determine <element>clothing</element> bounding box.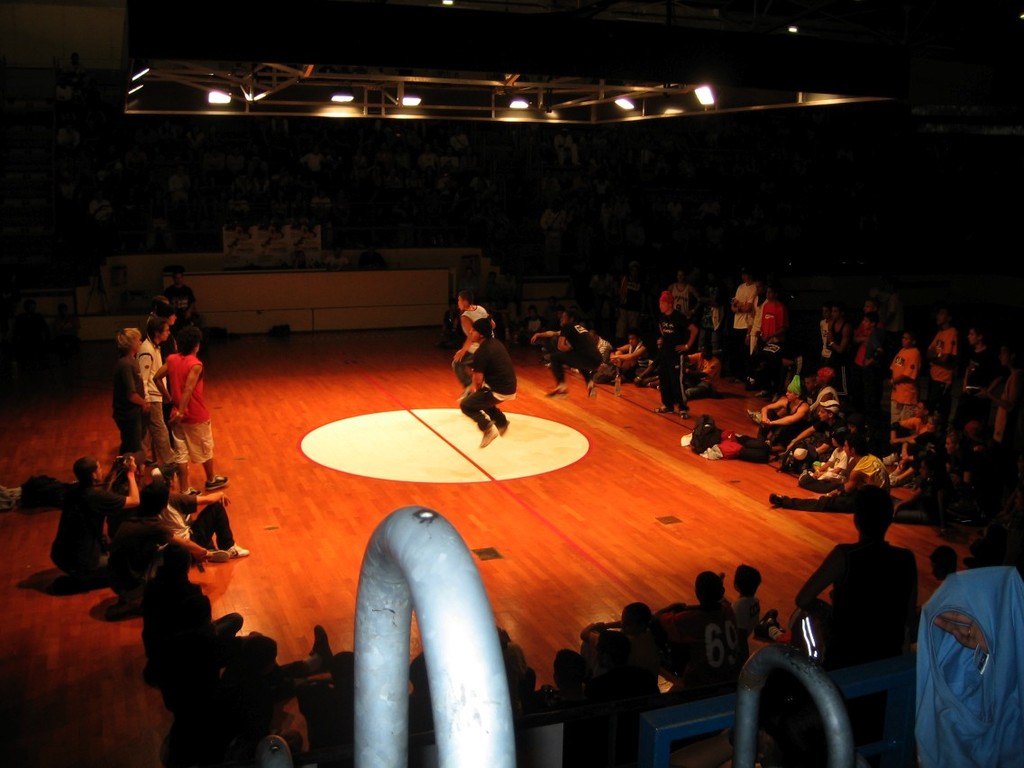
Determined: 135, 338, 181, 458.
